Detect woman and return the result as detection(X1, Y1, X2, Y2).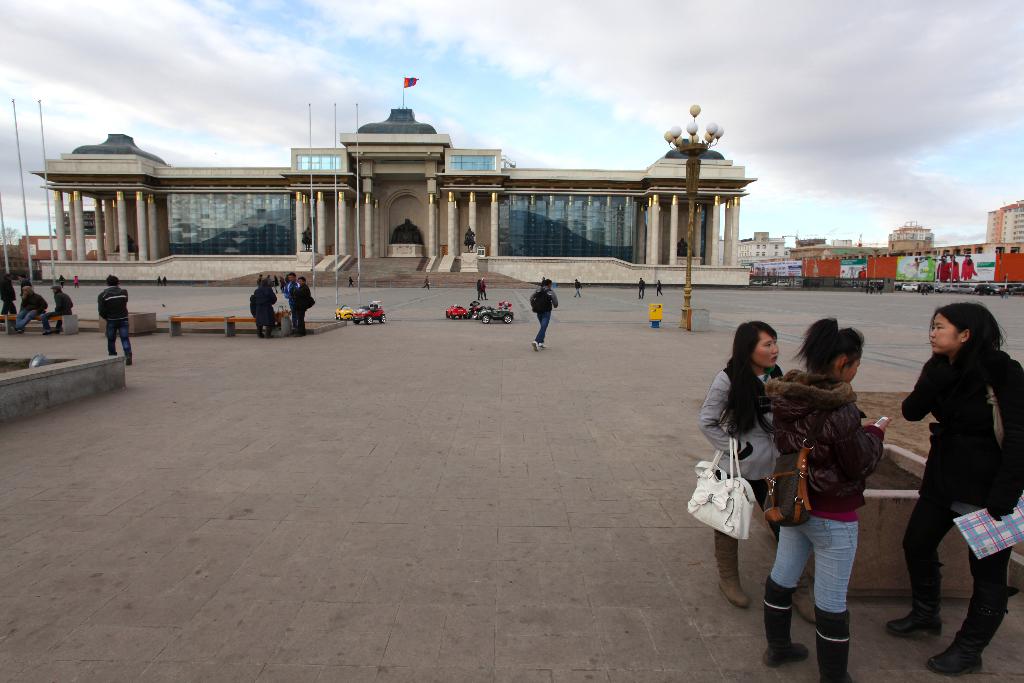
detection(697, 323, 814, 627).
